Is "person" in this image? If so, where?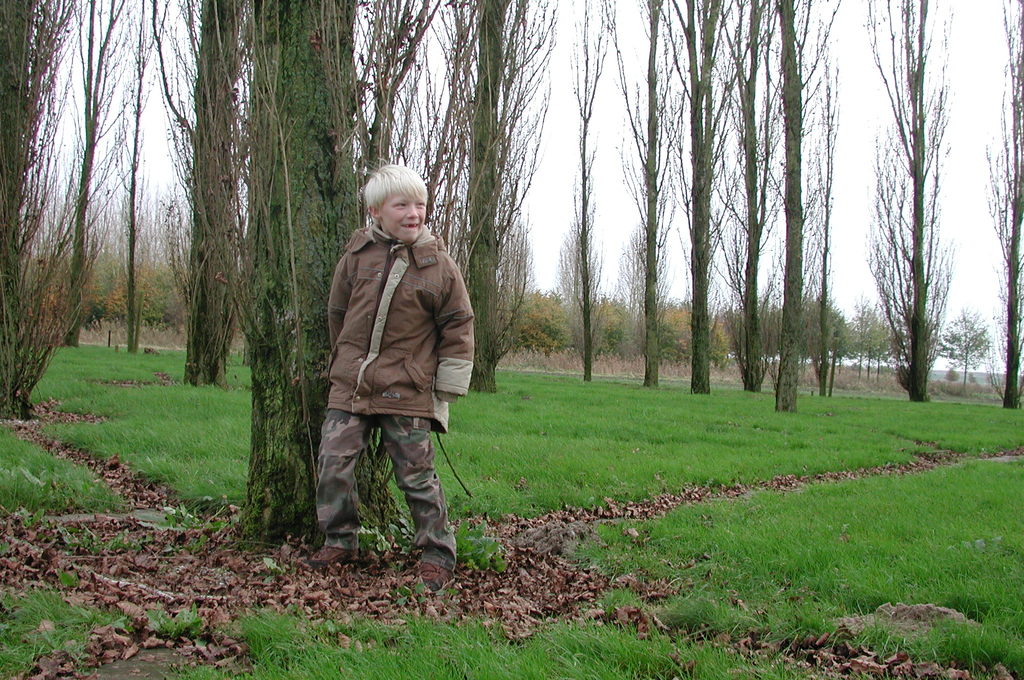
Yes, at bbox=[308, 165, 476, 594].
